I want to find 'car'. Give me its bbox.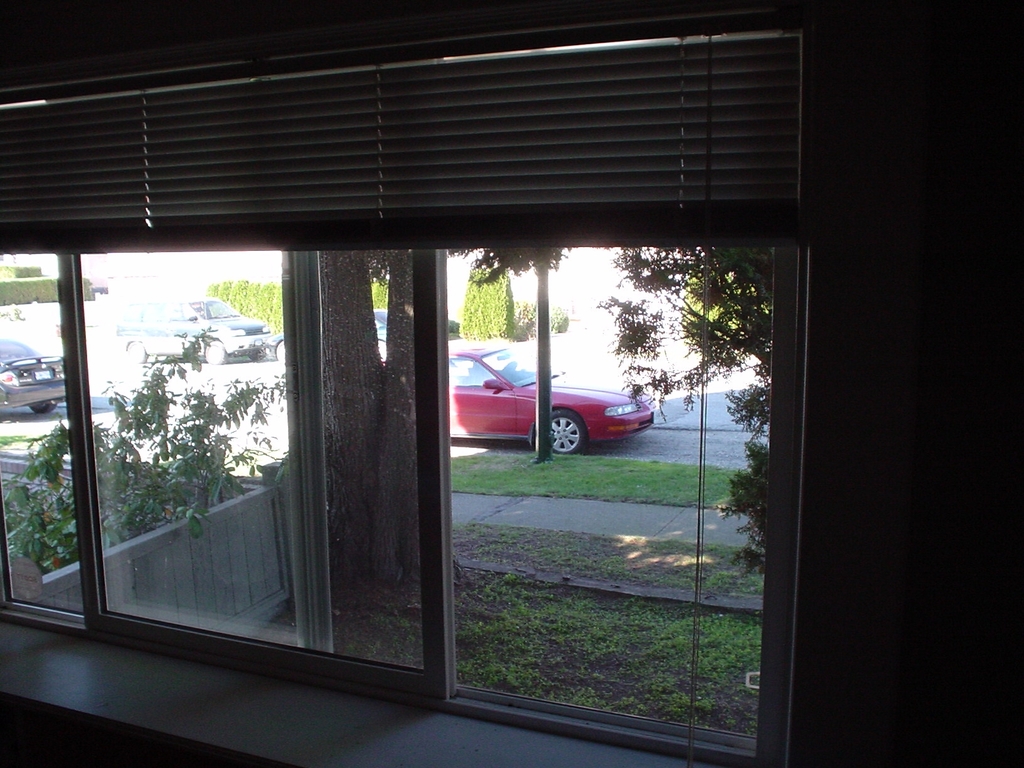
[left=267, top=307, right=463, bottom=362].
